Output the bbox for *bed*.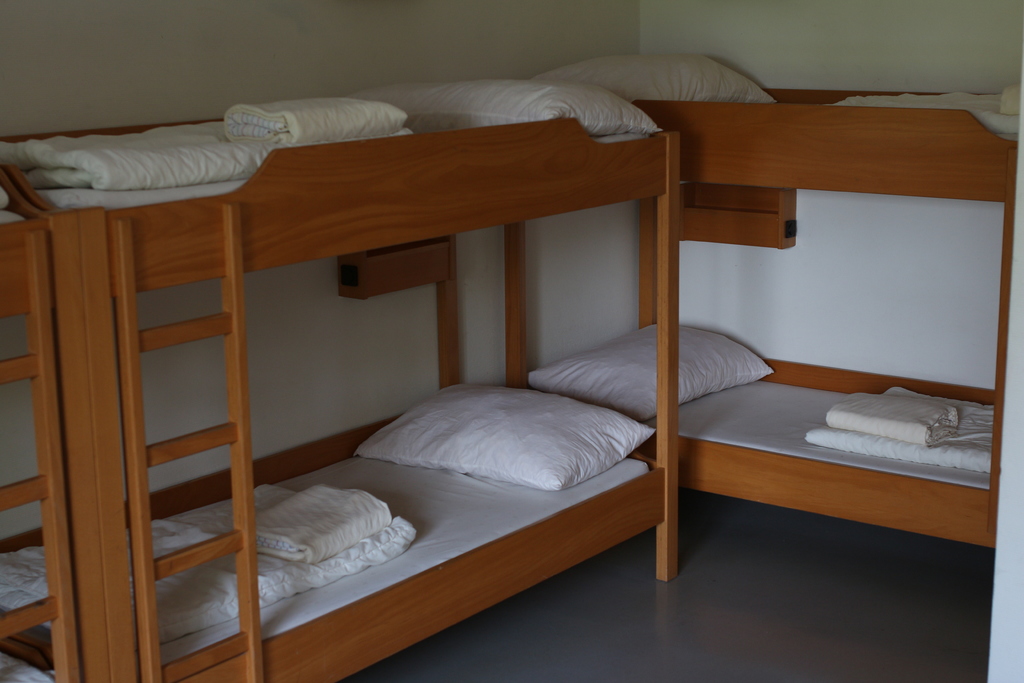
select_region(0, 187, 82, 682).
